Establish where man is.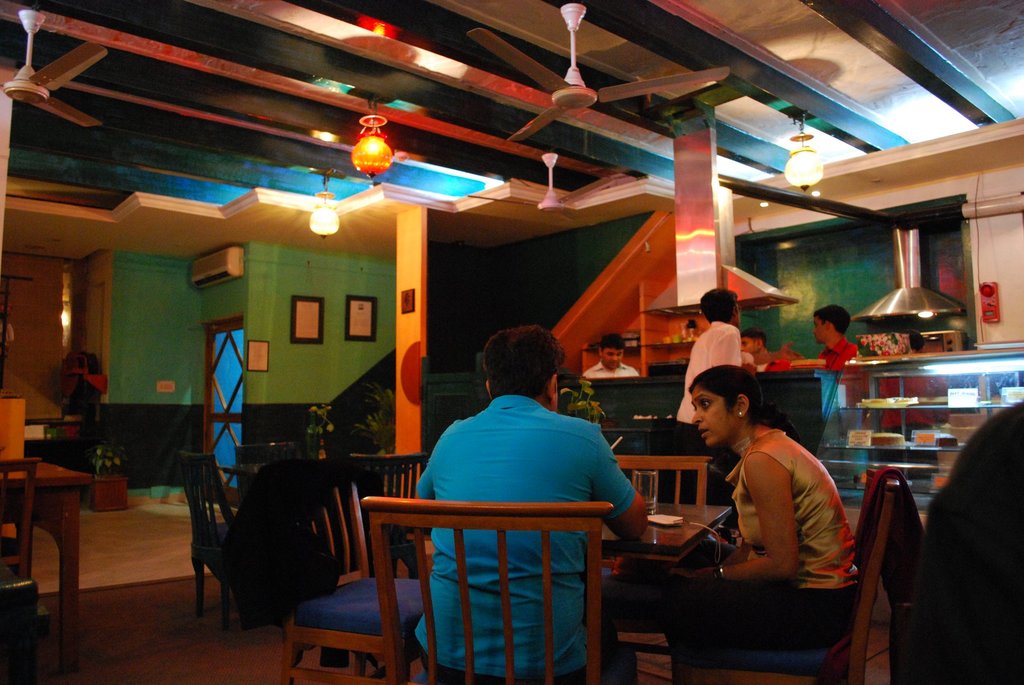
Established at 812/304/859/374.
